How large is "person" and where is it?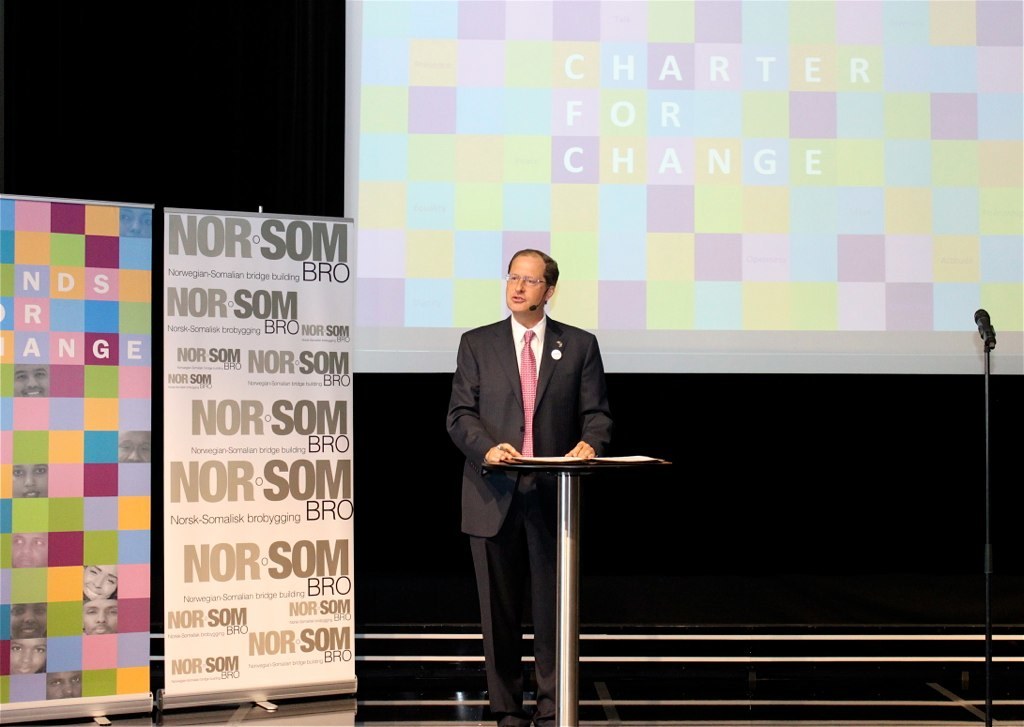
Bounding box: (84, 567, 118, 600).
